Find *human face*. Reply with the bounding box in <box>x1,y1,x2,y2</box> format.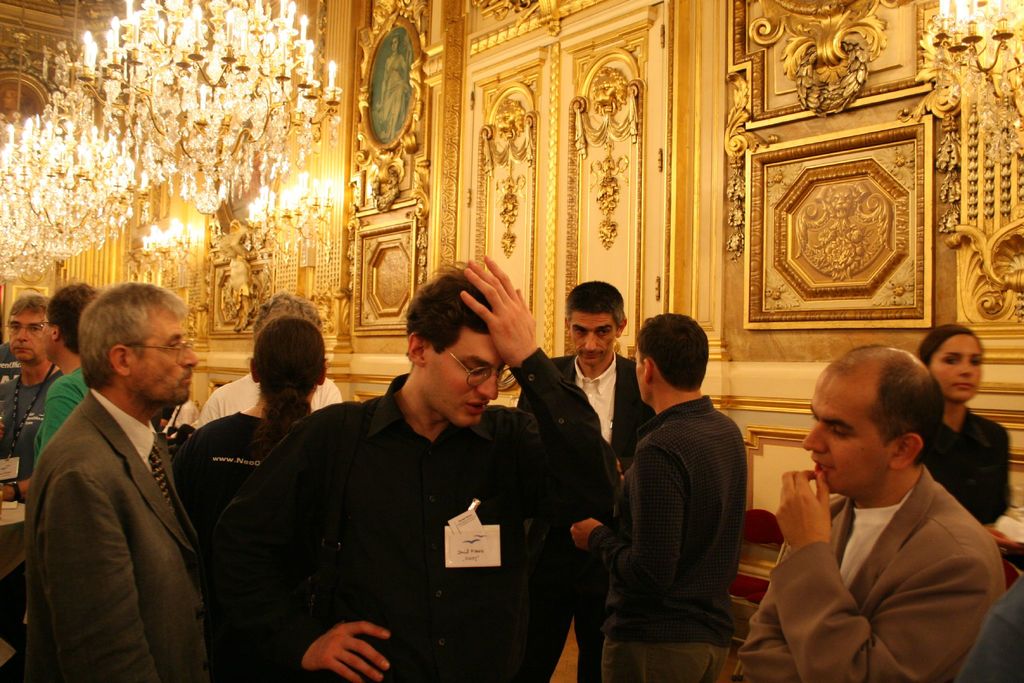
<box>630,341,659,406</box>.
